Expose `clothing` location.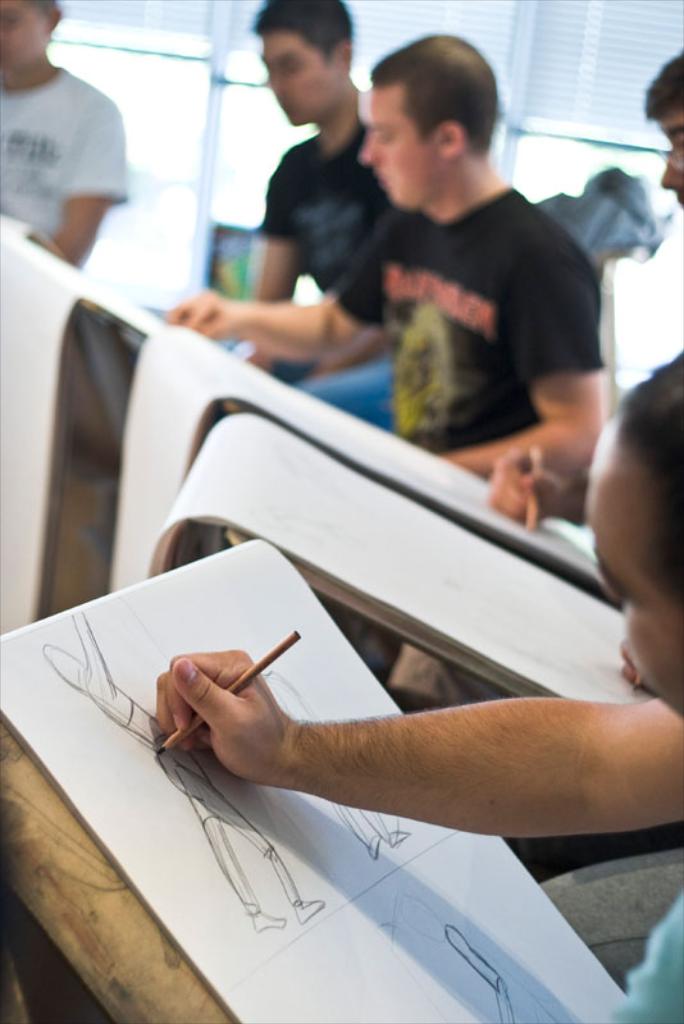
Exposed at locate(315, 183, 610, 456).
